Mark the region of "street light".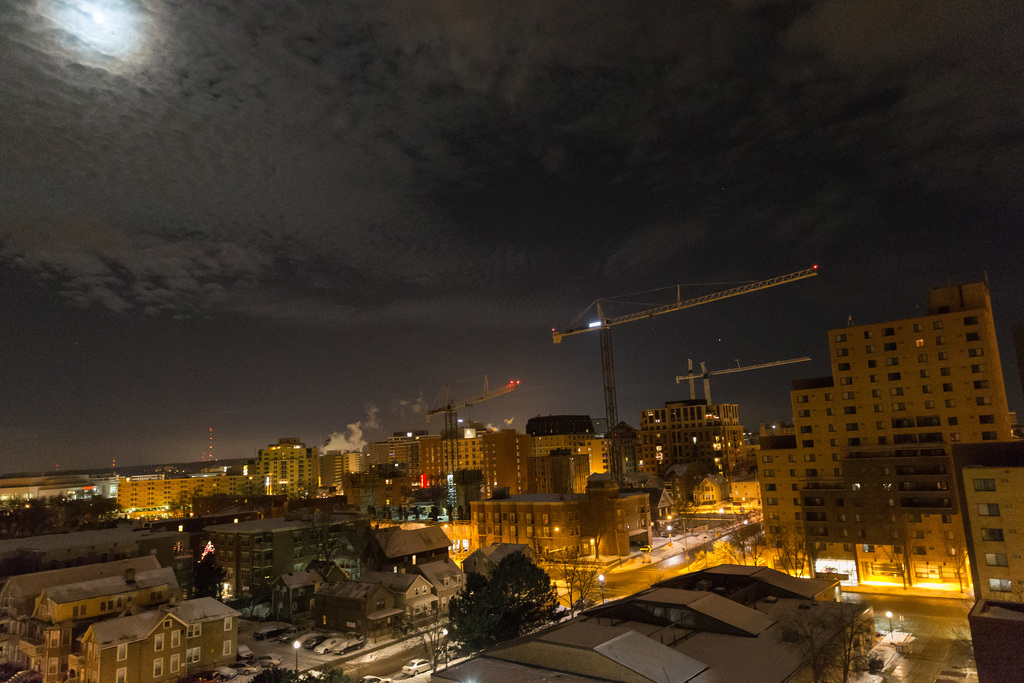
Region: box=[593, 568, 610, 589].
